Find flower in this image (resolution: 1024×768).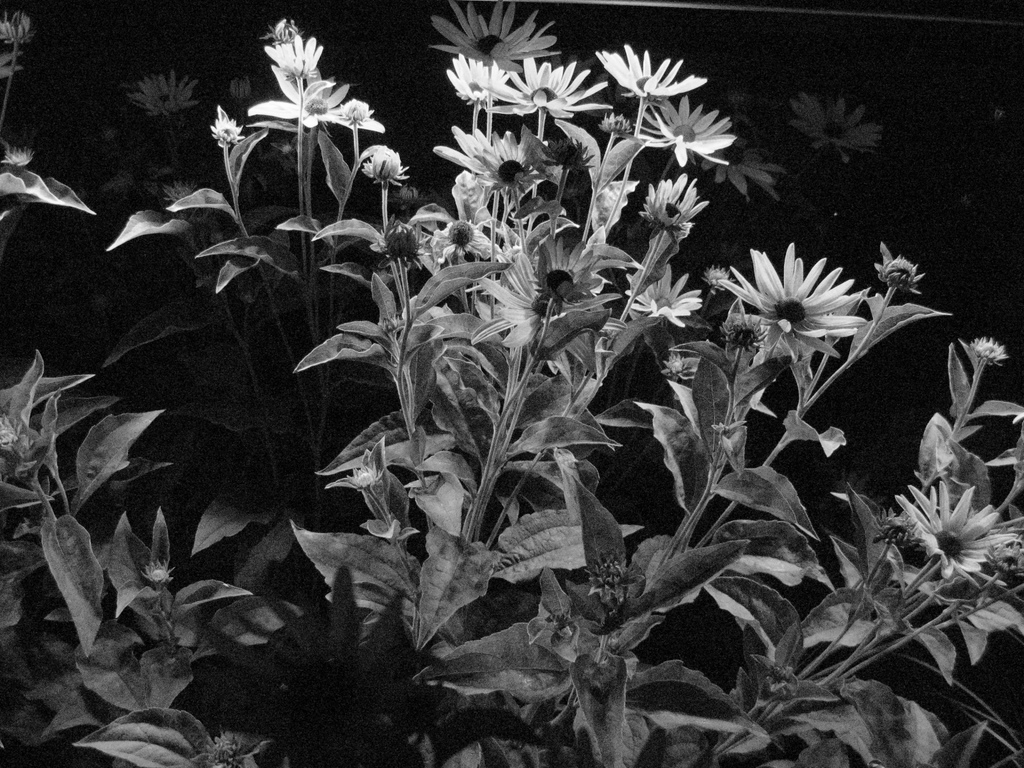
269:29:324:83.
